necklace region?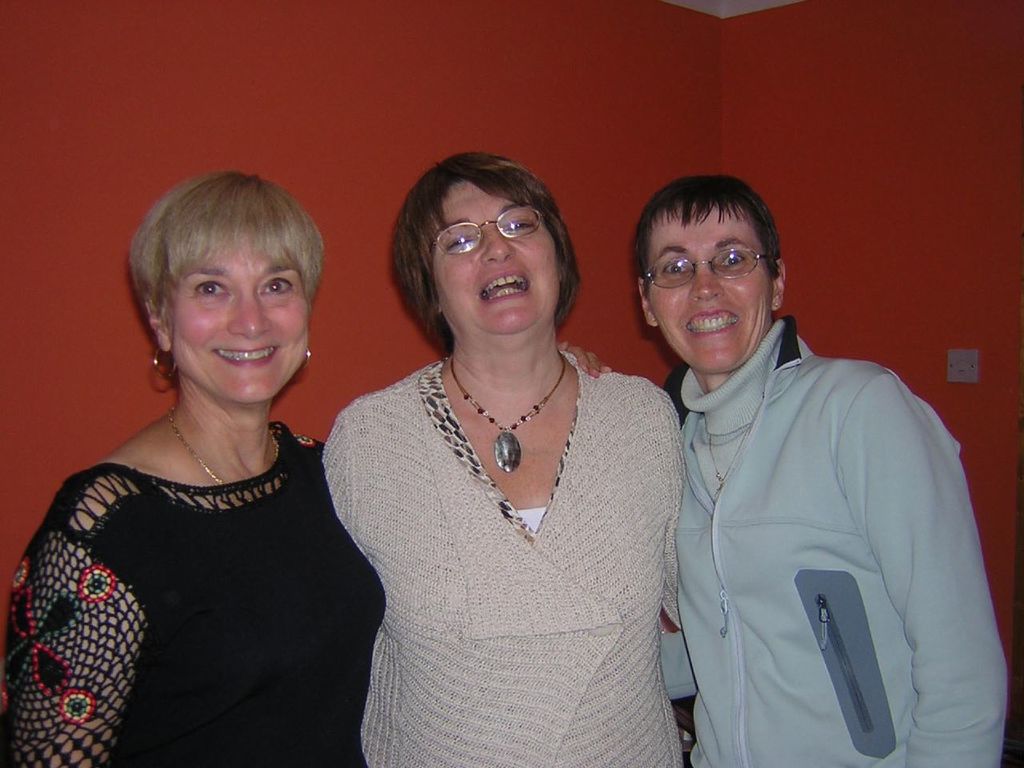
bbox=(709, 426, 750, 496)
